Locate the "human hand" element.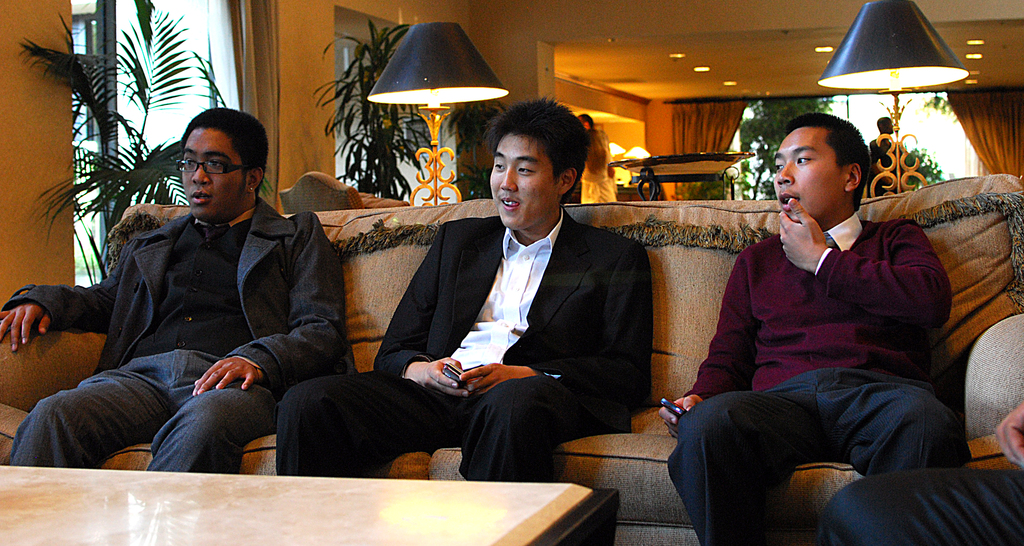
Element bbox: (657, 394, 701, 438).
